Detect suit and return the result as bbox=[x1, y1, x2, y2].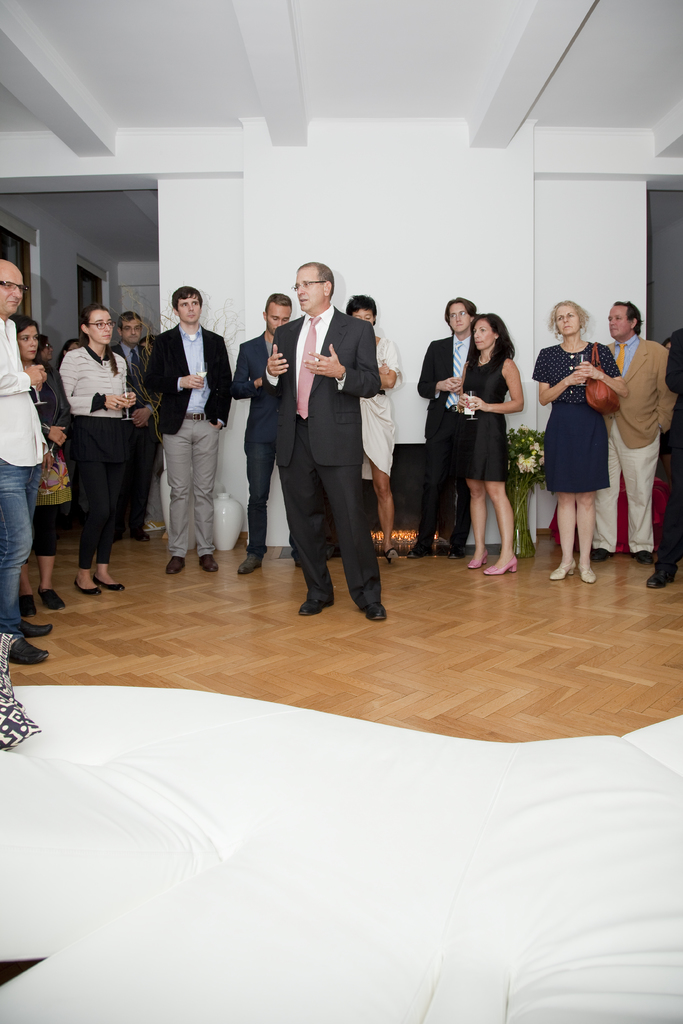
bbox=[274, 300, 398, 602].
